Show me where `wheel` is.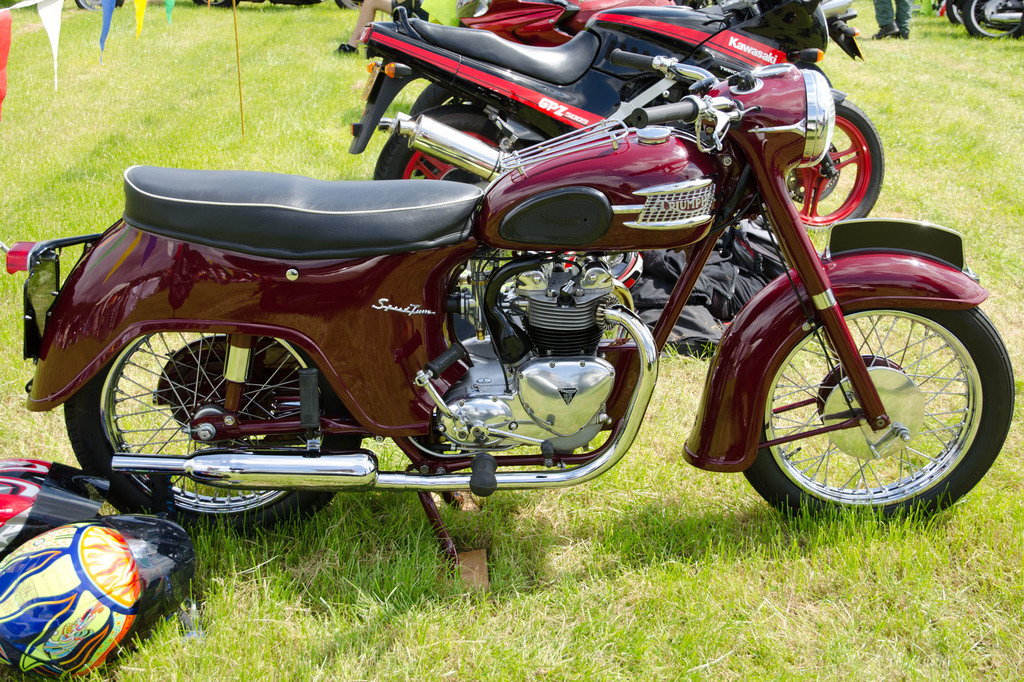
`wheel` is at <region>762, 97, 886, 244</region>.
